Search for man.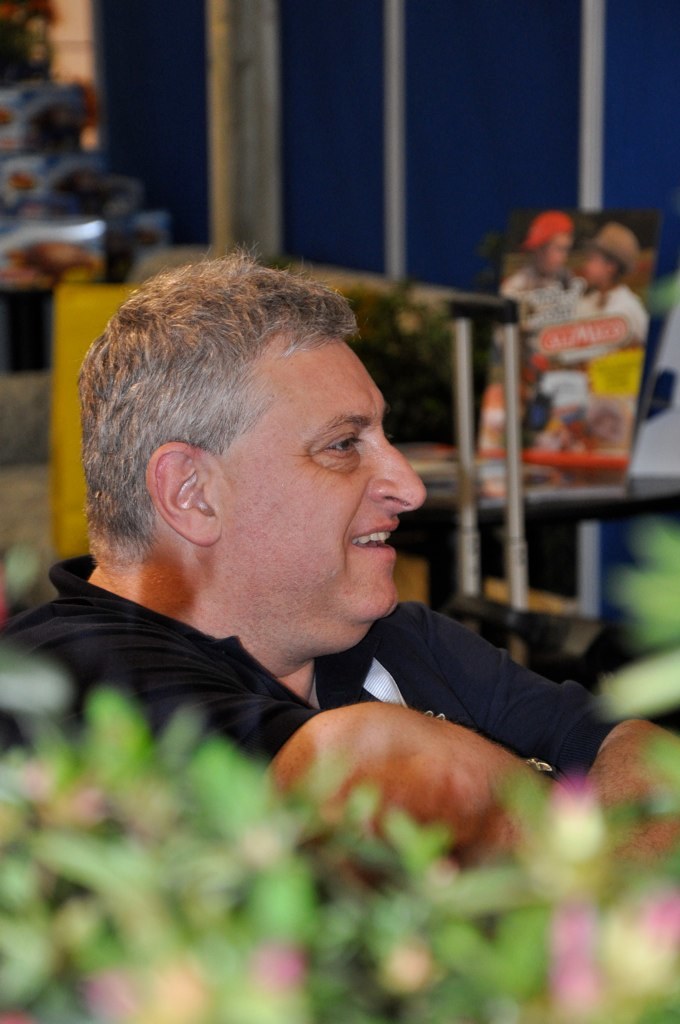
Found at (13, 260, 605, 897).
